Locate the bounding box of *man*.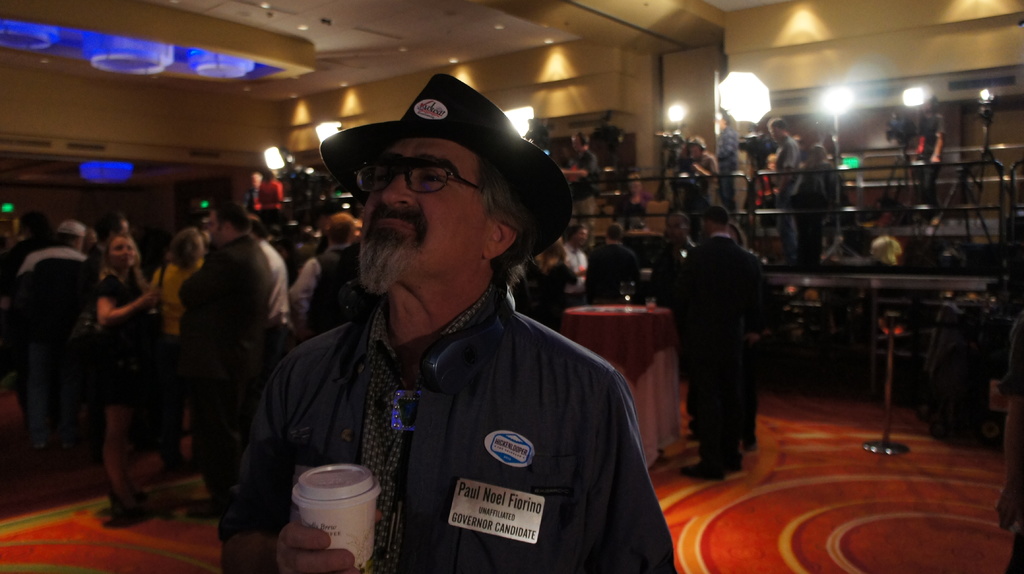
Bounding box: bbox(246, 168, 263, 209).
